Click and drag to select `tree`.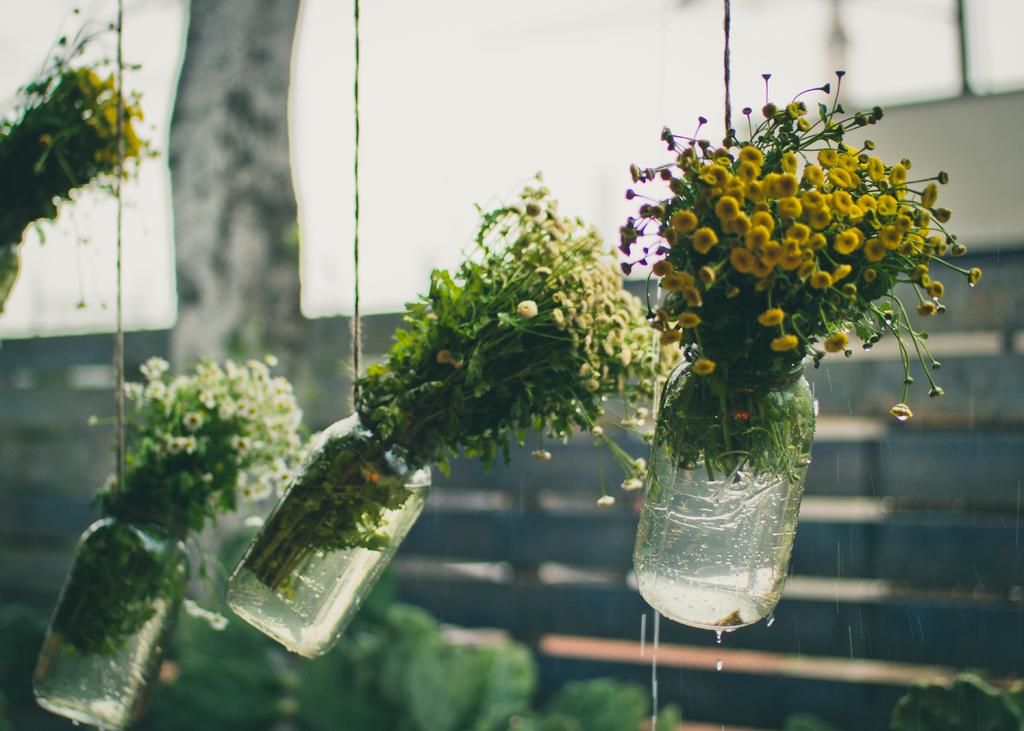
Selection: detection(165, 0, 304, 367).
